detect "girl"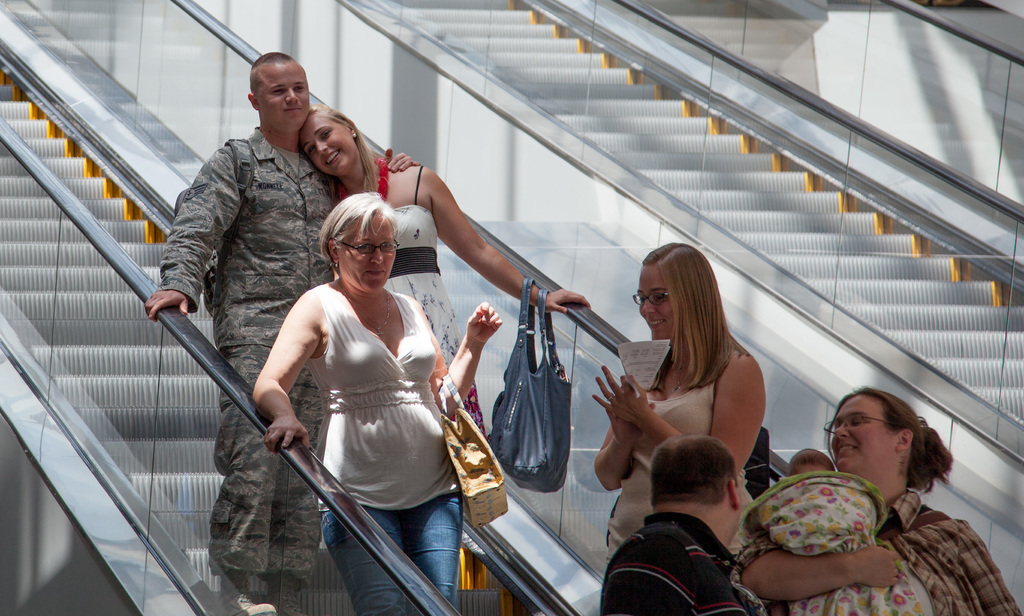
left=596, top=237, right=769, bottom=552
